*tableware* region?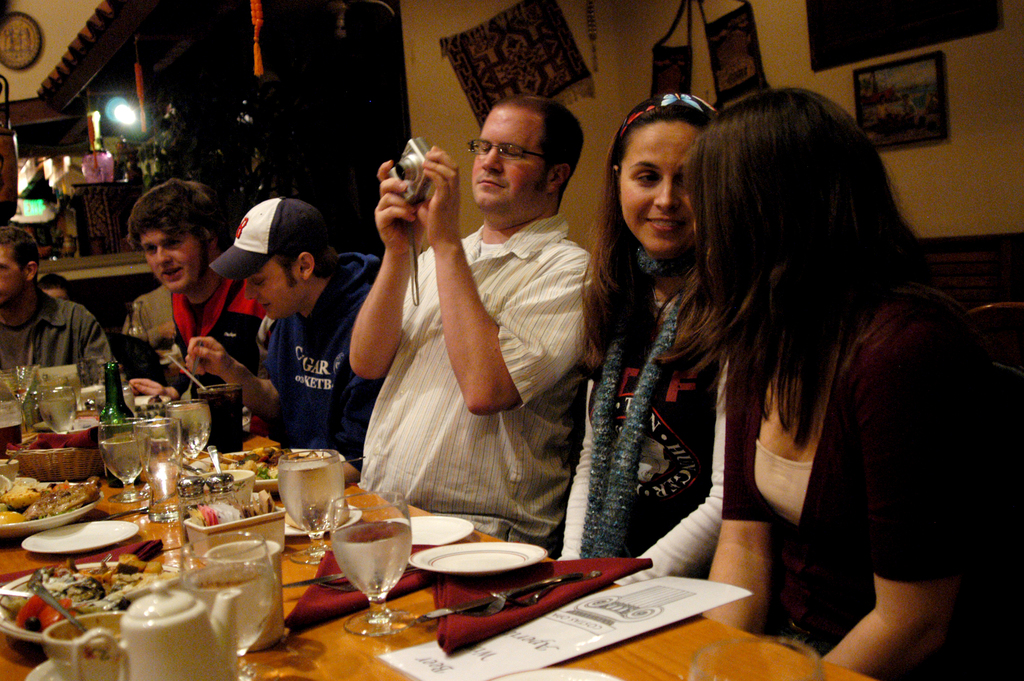
bbox(414, 576, 576, 621)
